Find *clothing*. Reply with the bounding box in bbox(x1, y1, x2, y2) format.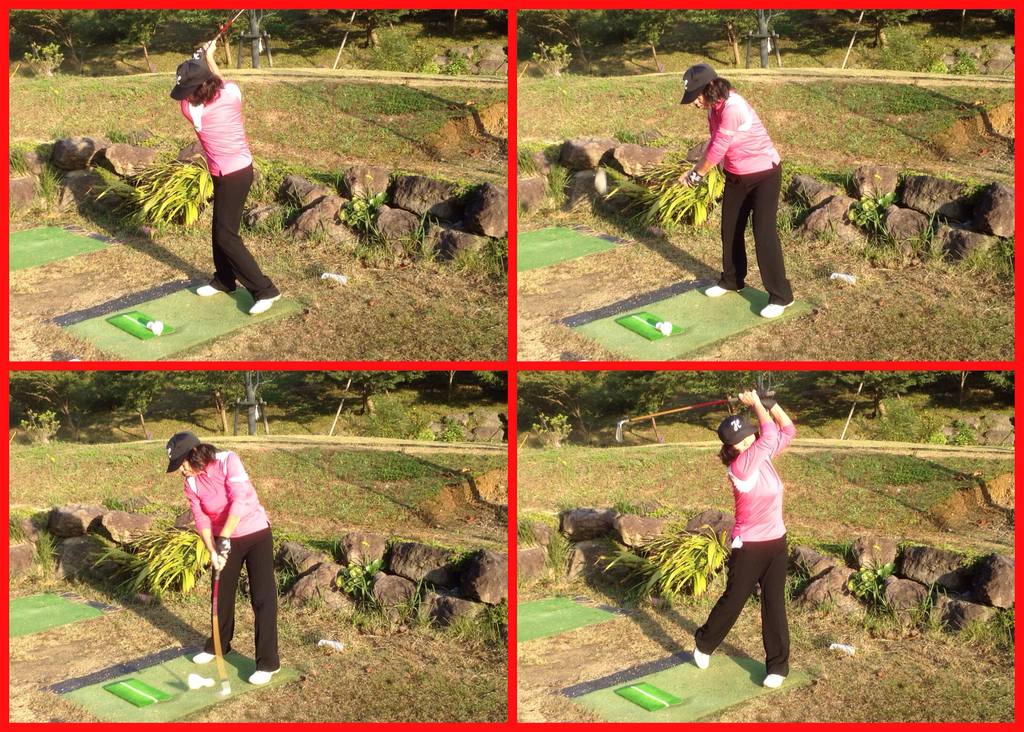
bbox(202, 520, 282, 669).
